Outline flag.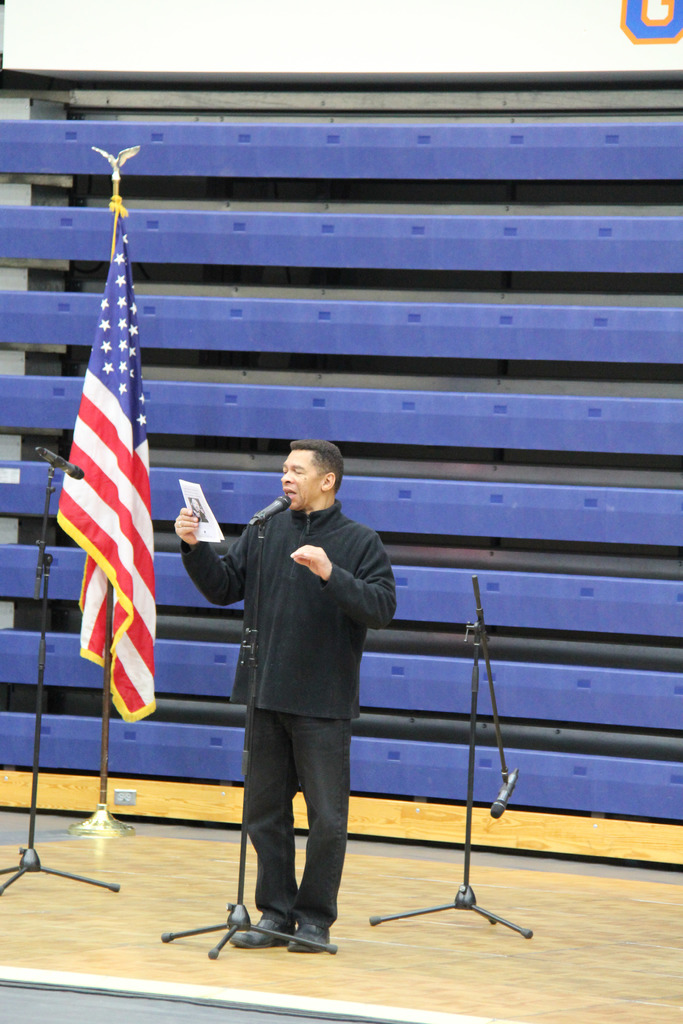
Outline: select_region(52, 218, 168, 799).
